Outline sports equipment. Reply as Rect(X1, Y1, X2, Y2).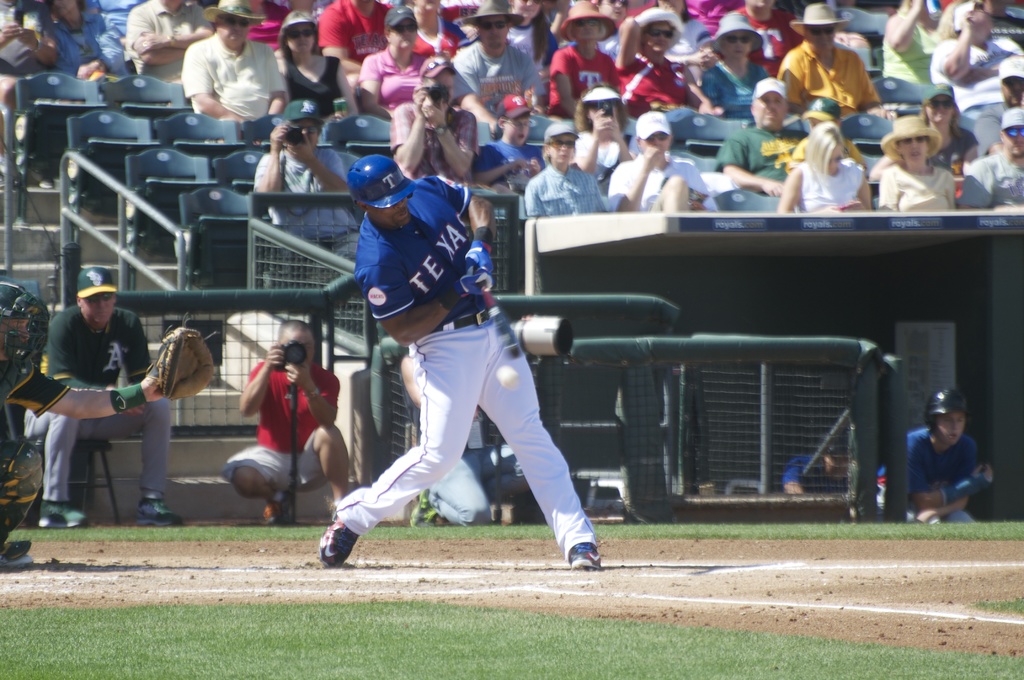
Rect(927, 389, 967, 432).
